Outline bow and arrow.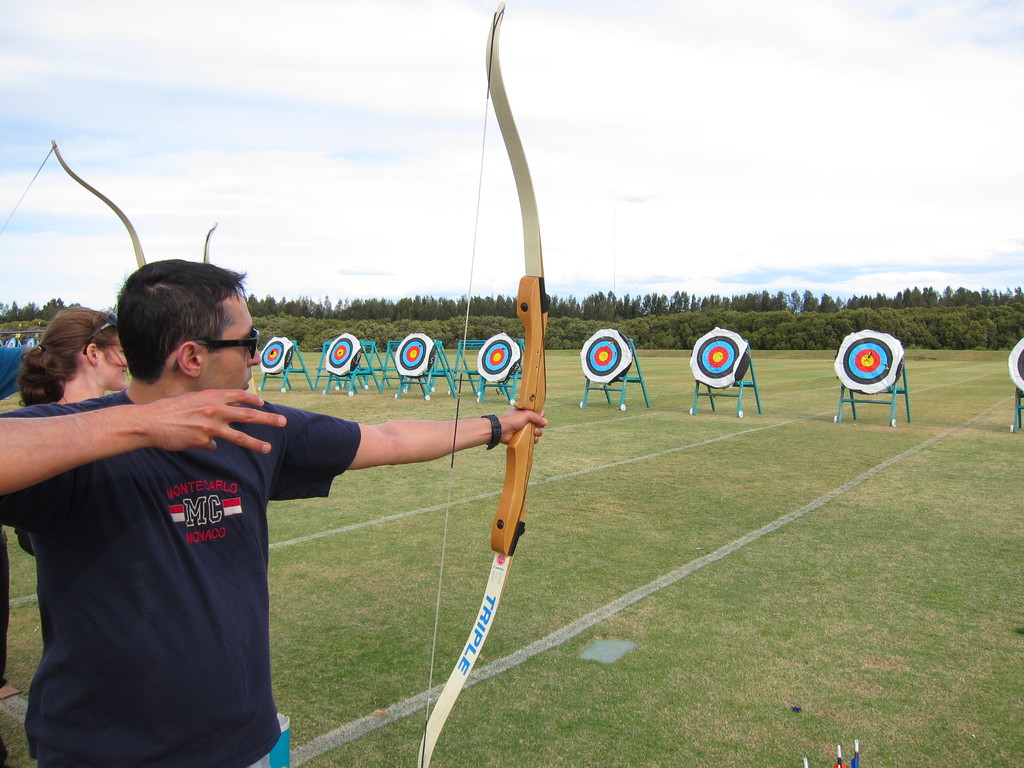
Outline: rect(416, 4, 548, 767).
